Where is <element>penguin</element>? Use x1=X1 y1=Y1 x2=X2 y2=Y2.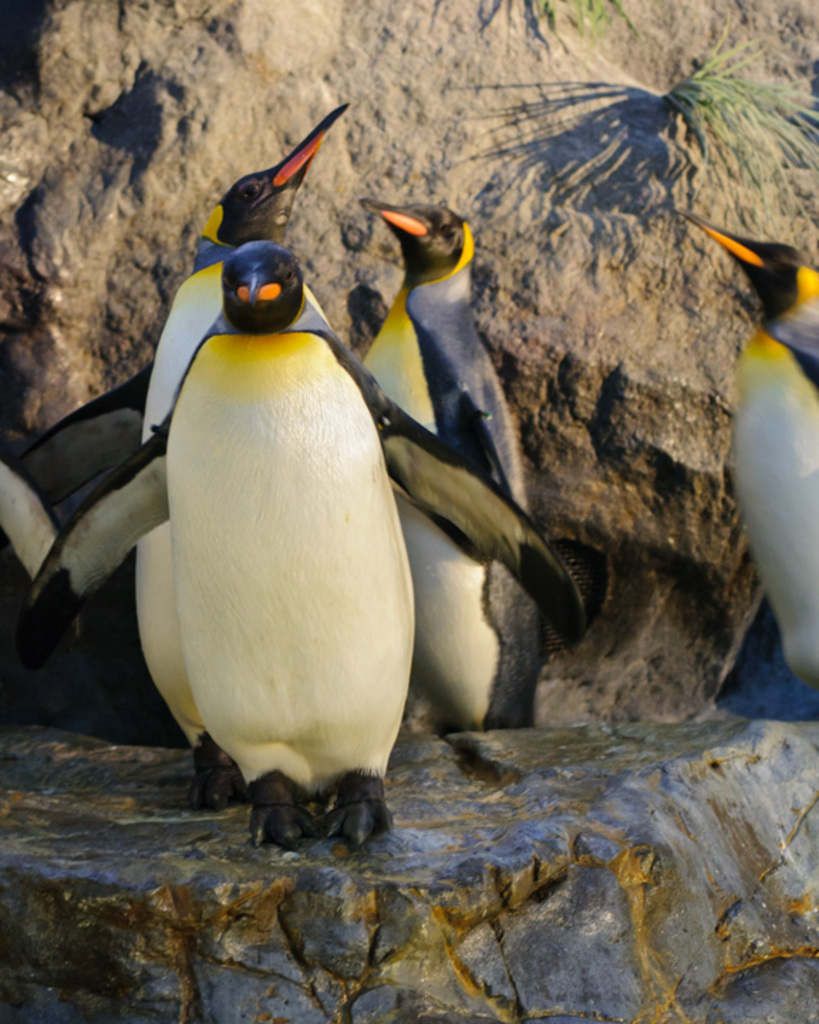
x1=687 y1=212 x2=818 y2=704.
